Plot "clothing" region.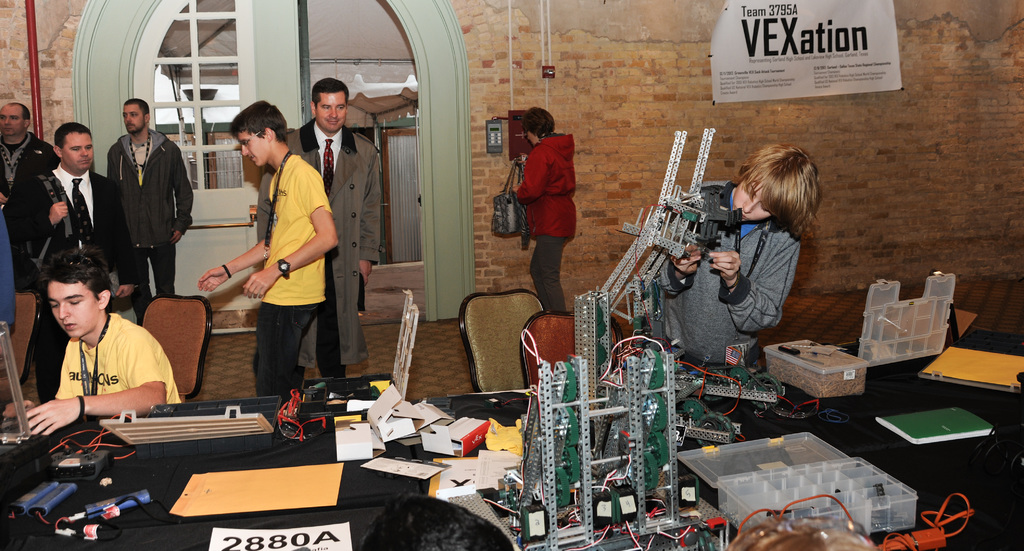
Plotted at <bbox>18, 154, 113, 315</bbox>.
